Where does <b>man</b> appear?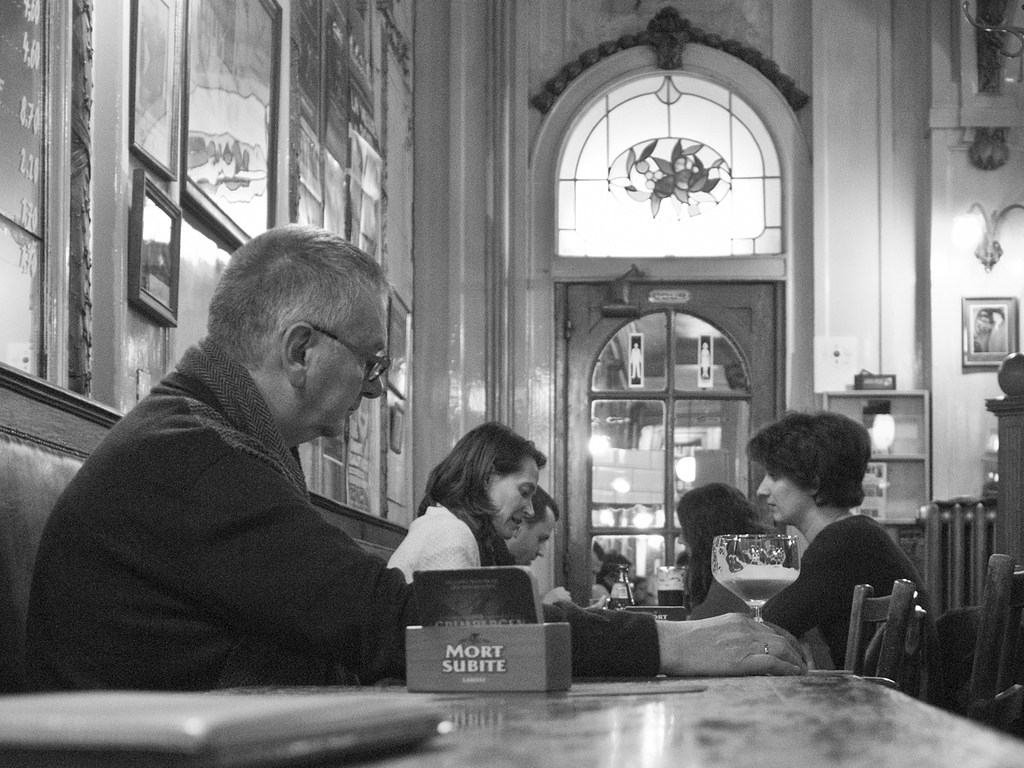
Appears at left=25, top=218, right=806, bottom=680.
